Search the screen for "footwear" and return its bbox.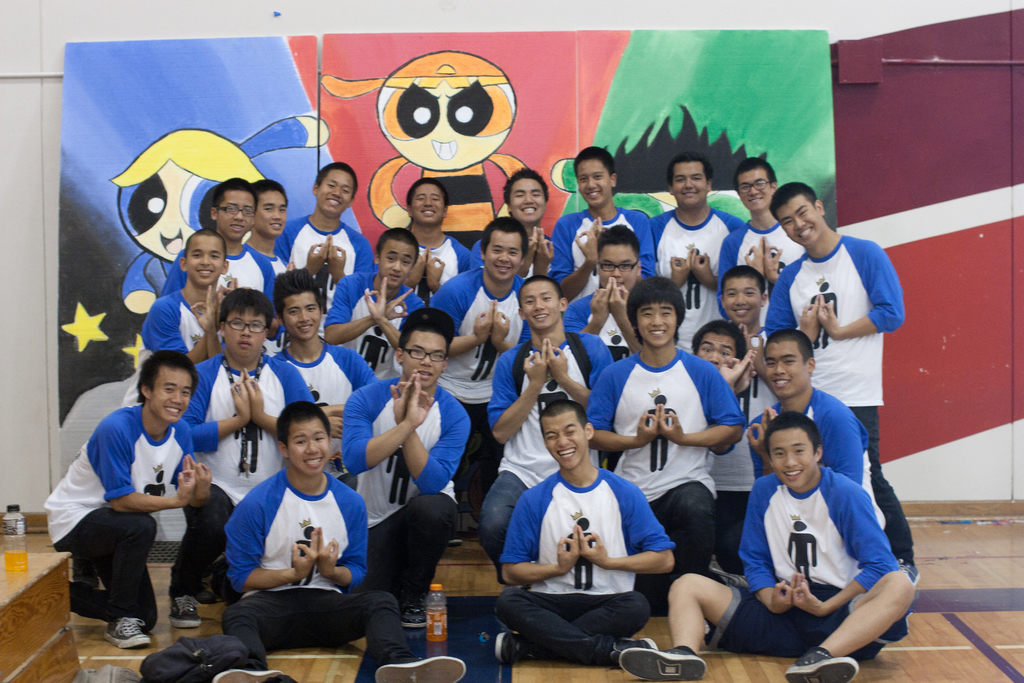
Found: left=618, top=649, right=702, bottom=680.
